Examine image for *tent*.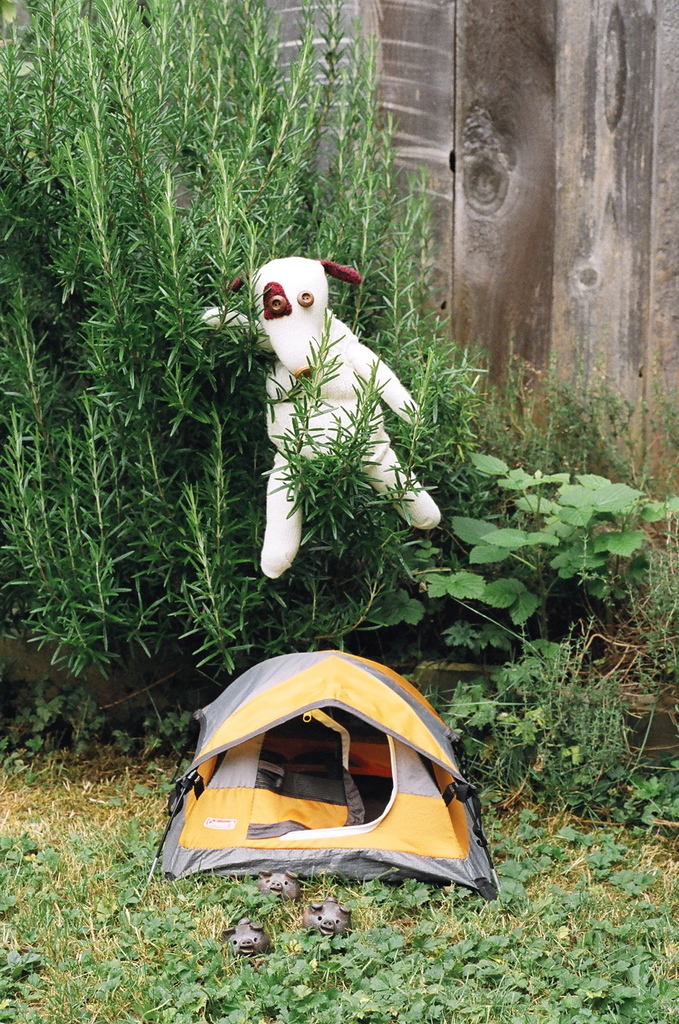
Examination result: 158,657,495,913.
